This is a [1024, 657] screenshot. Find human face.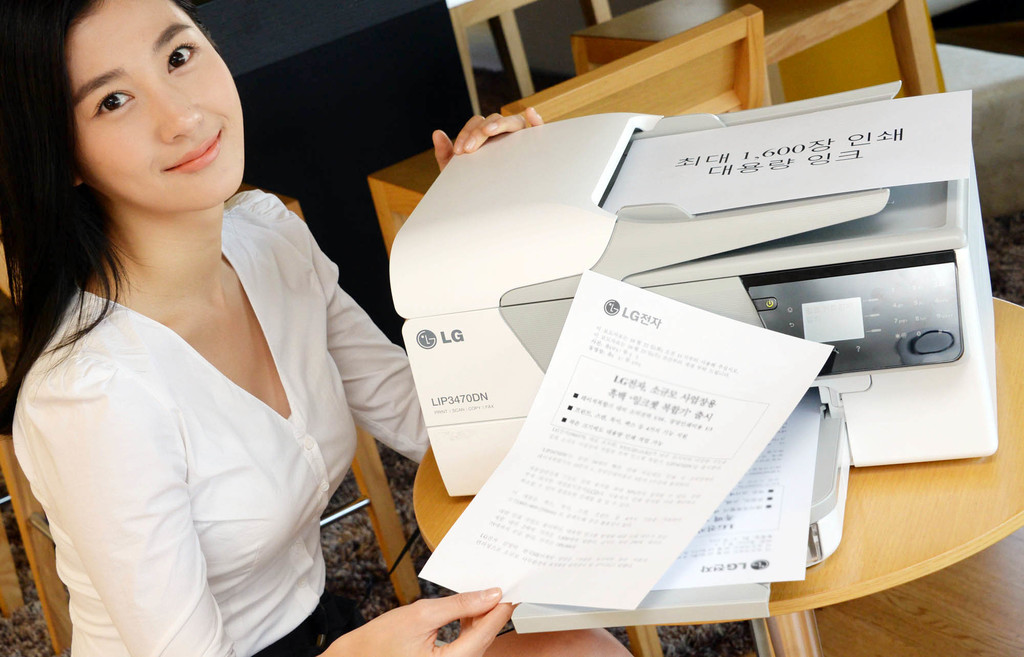
Bounding box: x1=66, y1=0, x2=245, y2=214.
